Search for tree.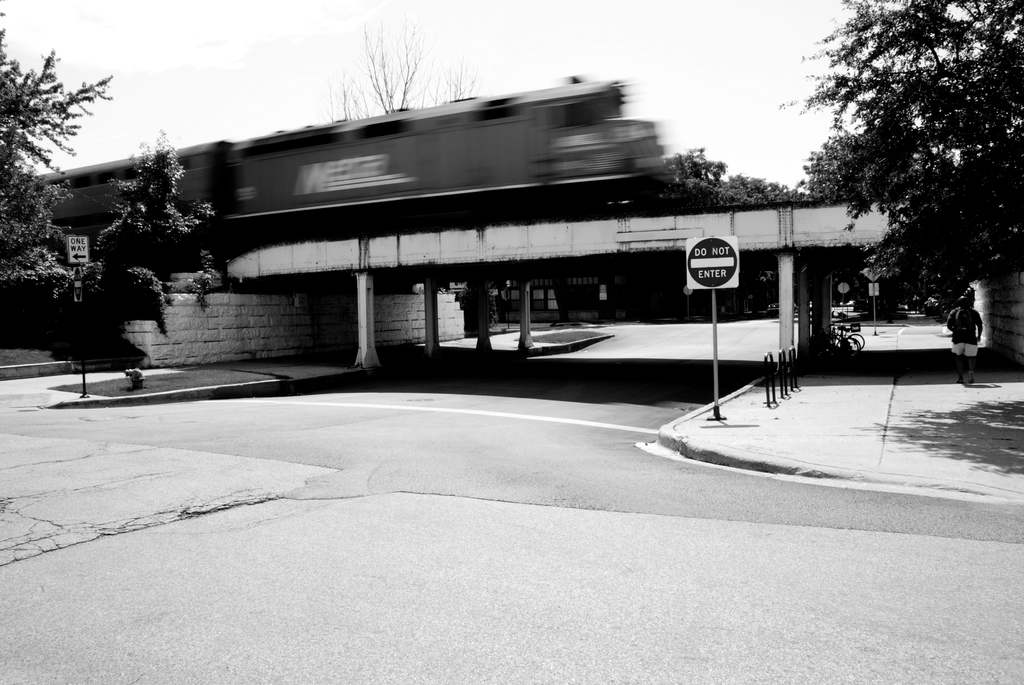
Found at select_region(0, 31, 113, 283).
